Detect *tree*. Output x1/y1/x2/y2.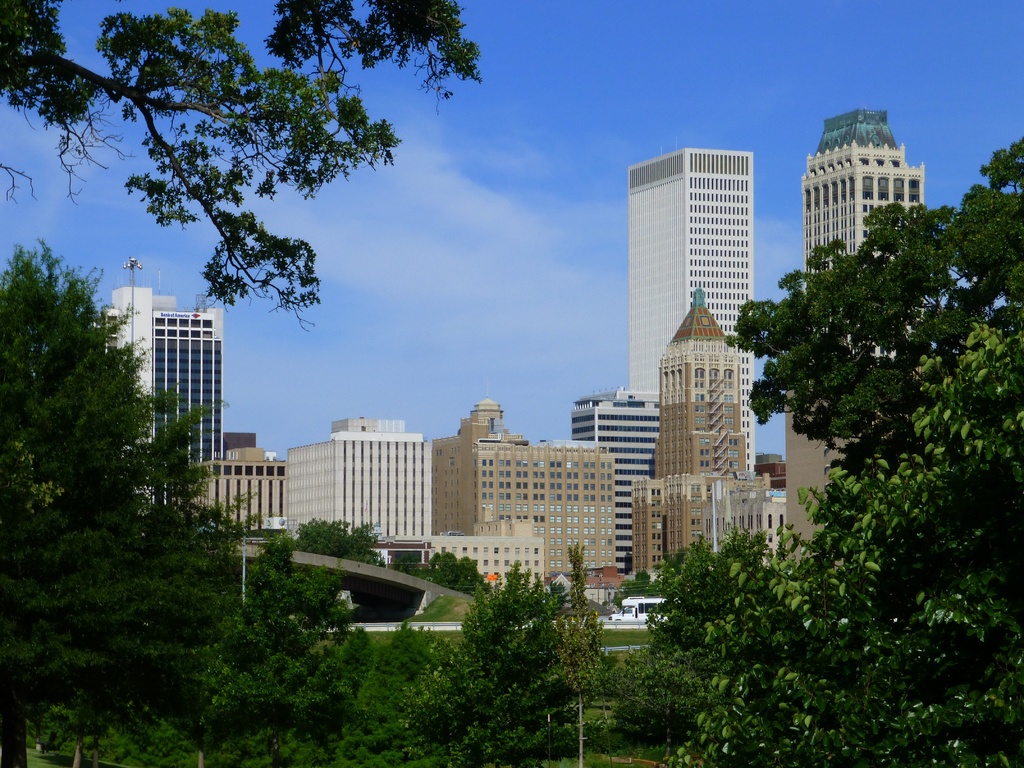
0/0/476/341.
